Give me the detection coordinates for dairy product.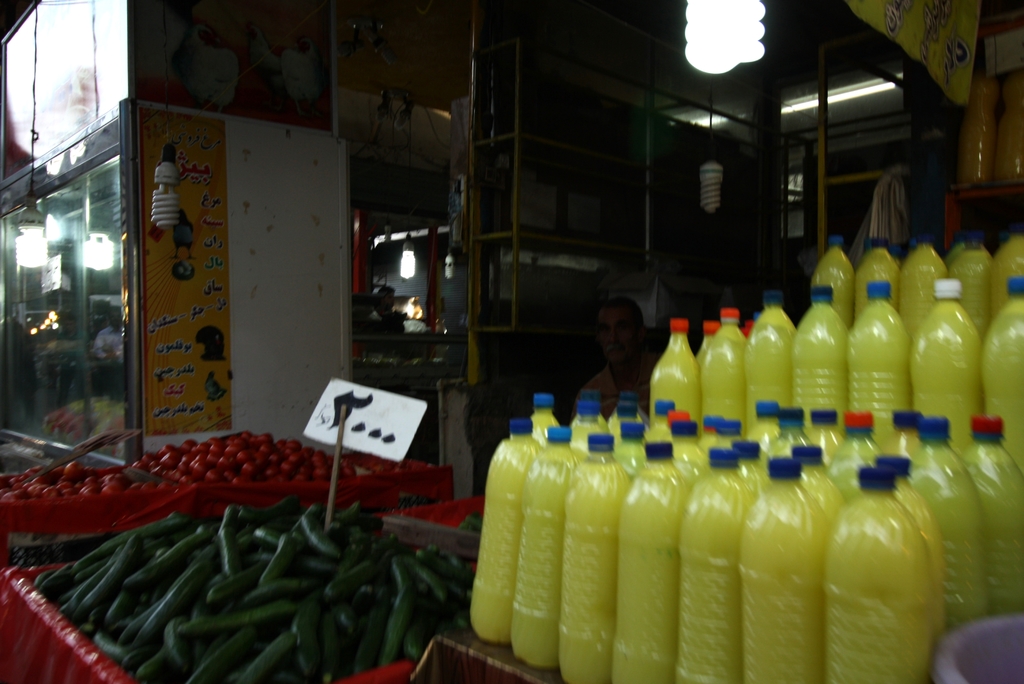
<bbox>792, 311, 844, 426</bbox>.
